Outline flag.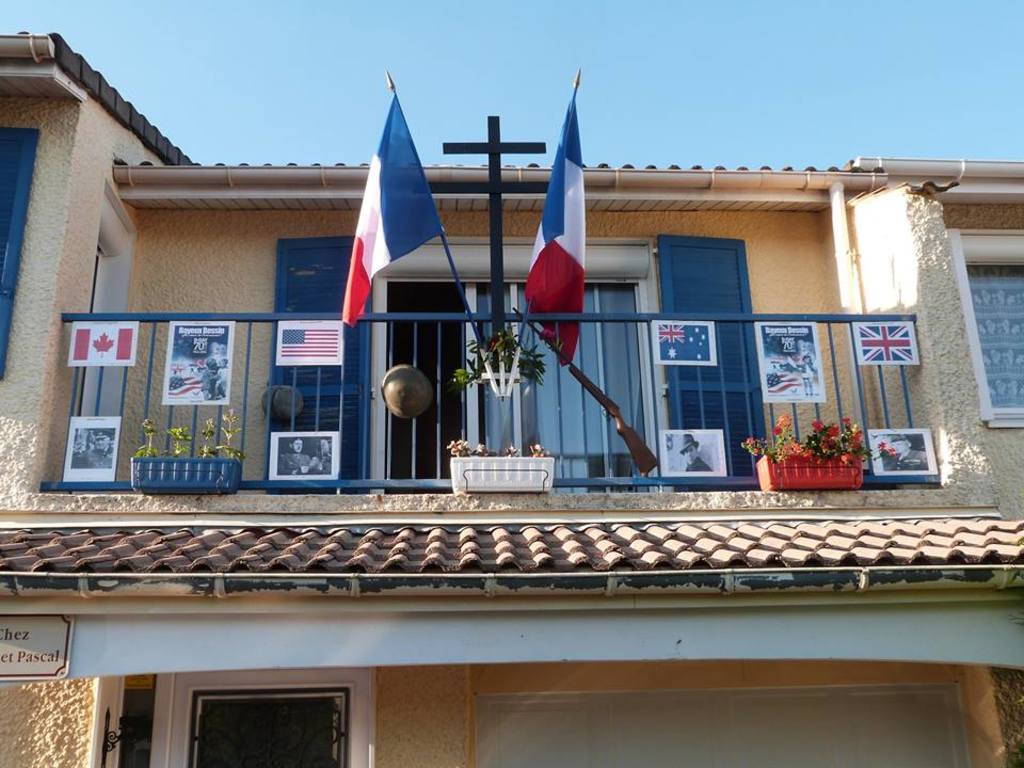
Outline: [758,322,821,398].
